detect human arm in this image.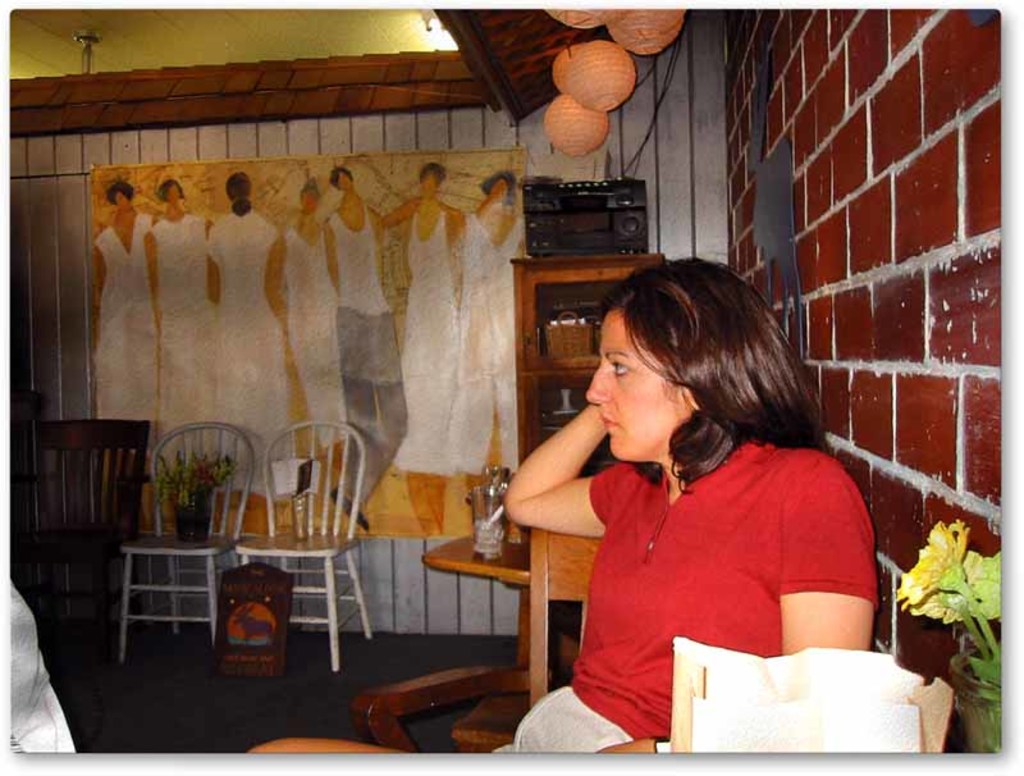
Detection: 375, 193, 419, 230.
